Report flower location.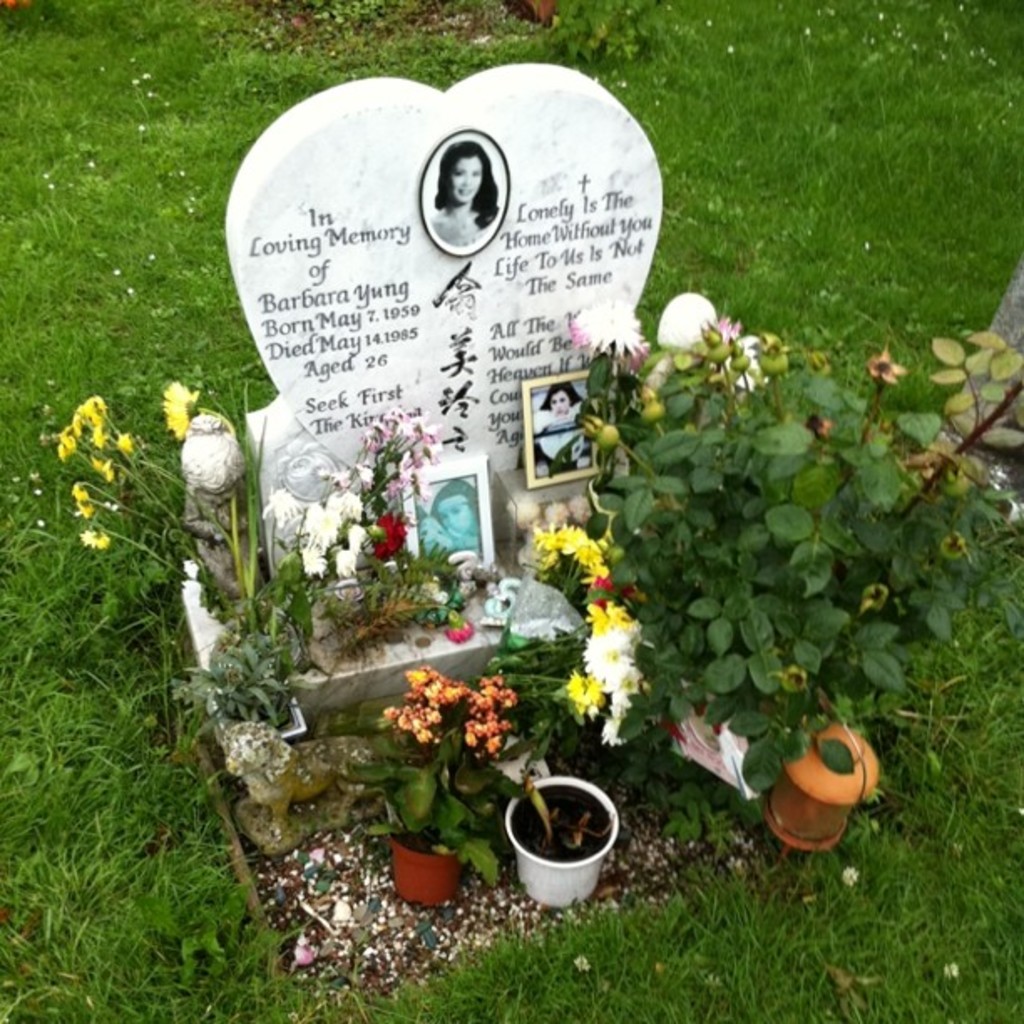
Report: [x1=159, y1=371, x2=194, y2=448].
